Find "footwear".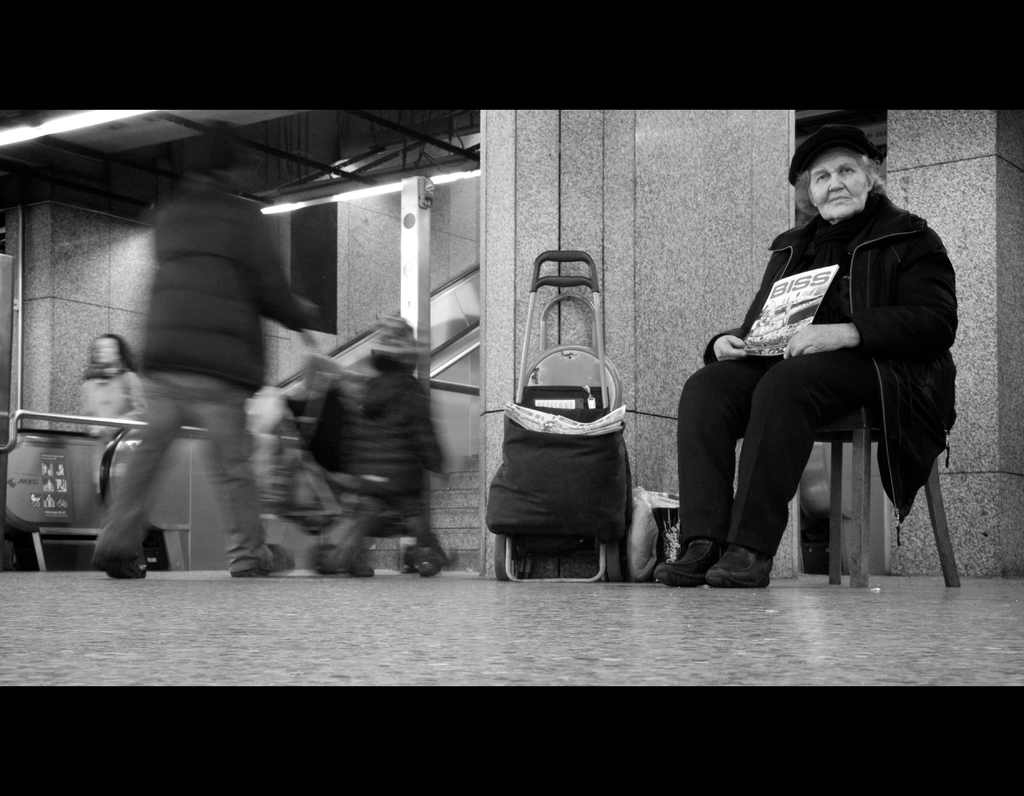
region(80, 553, 146, 579).
